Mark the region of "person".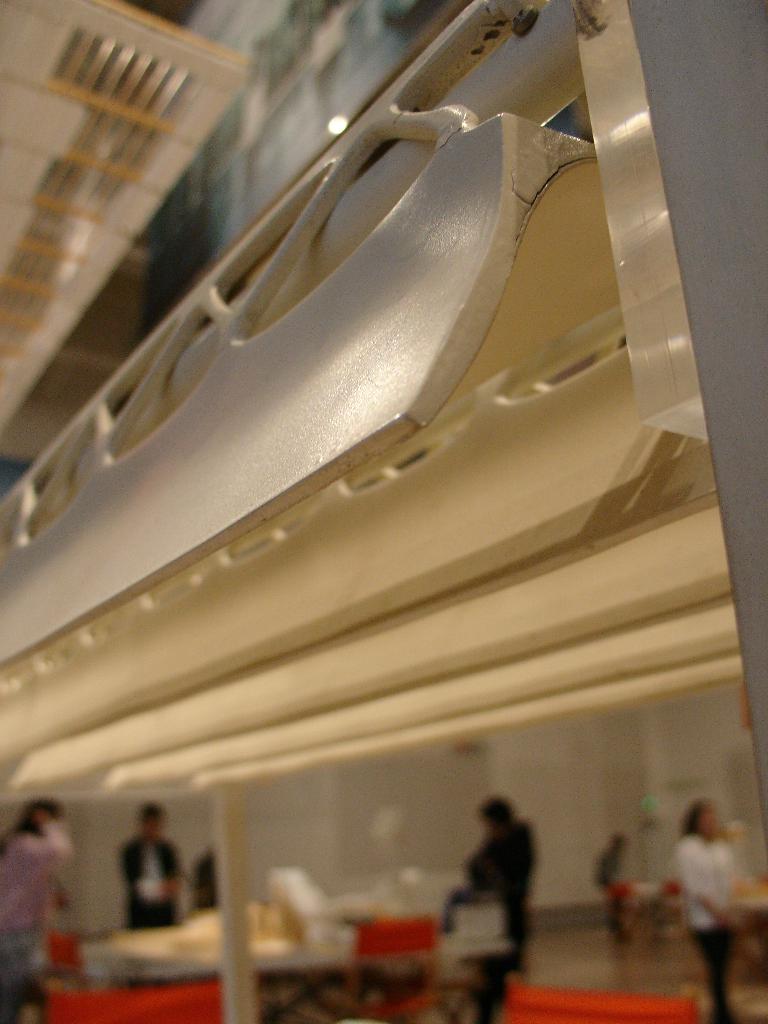
Region: region(4, 797, 88, 1020).
